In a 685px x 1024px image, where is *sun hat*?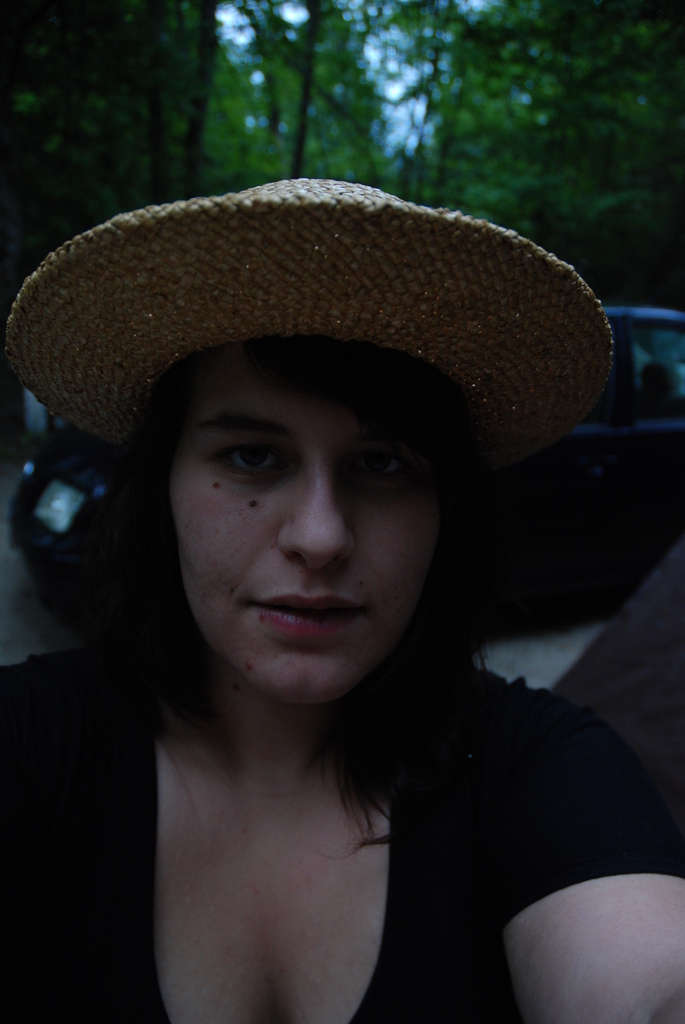
[left=0, top=175, right=623, bottom=471].
